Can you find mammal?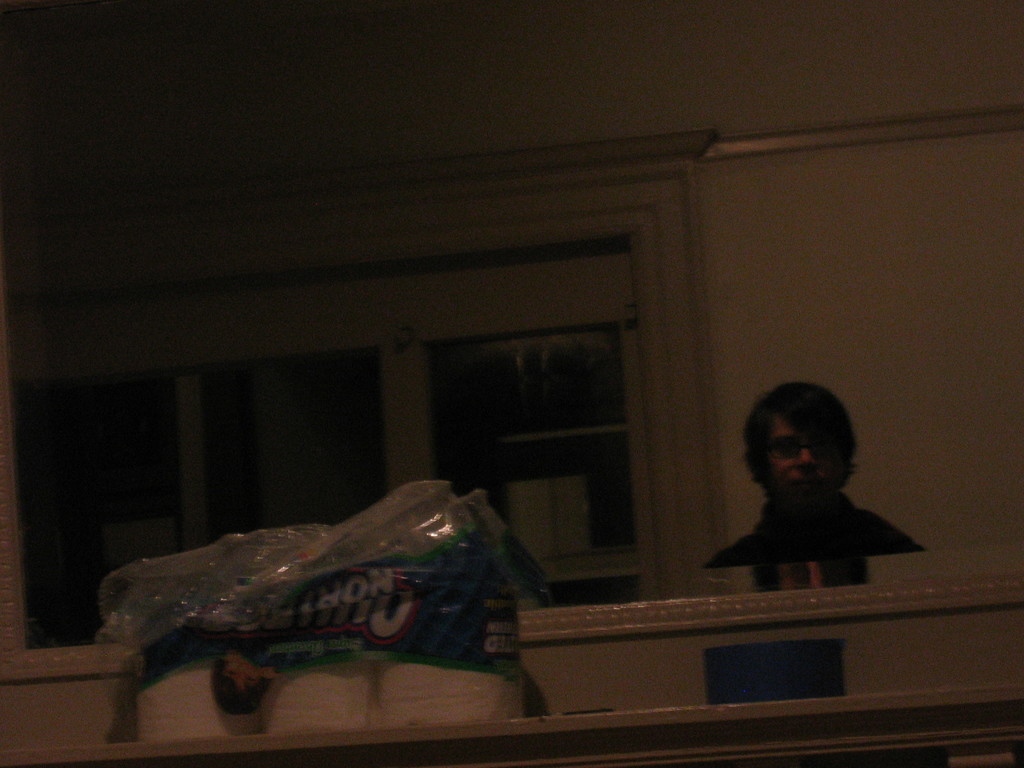
Yes, bounding box: 716:373:899:609.
